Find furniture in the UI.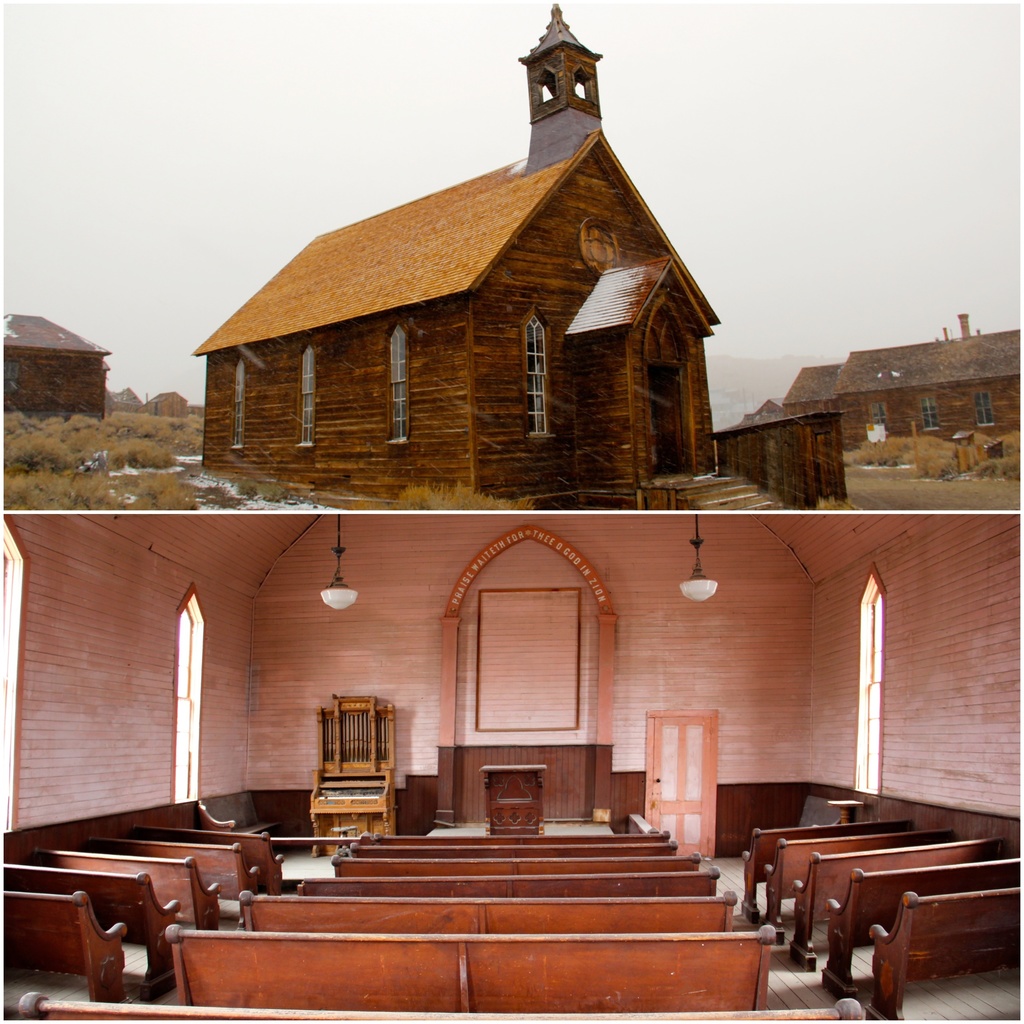
UI element at crop(333, 858, 705, 874).
